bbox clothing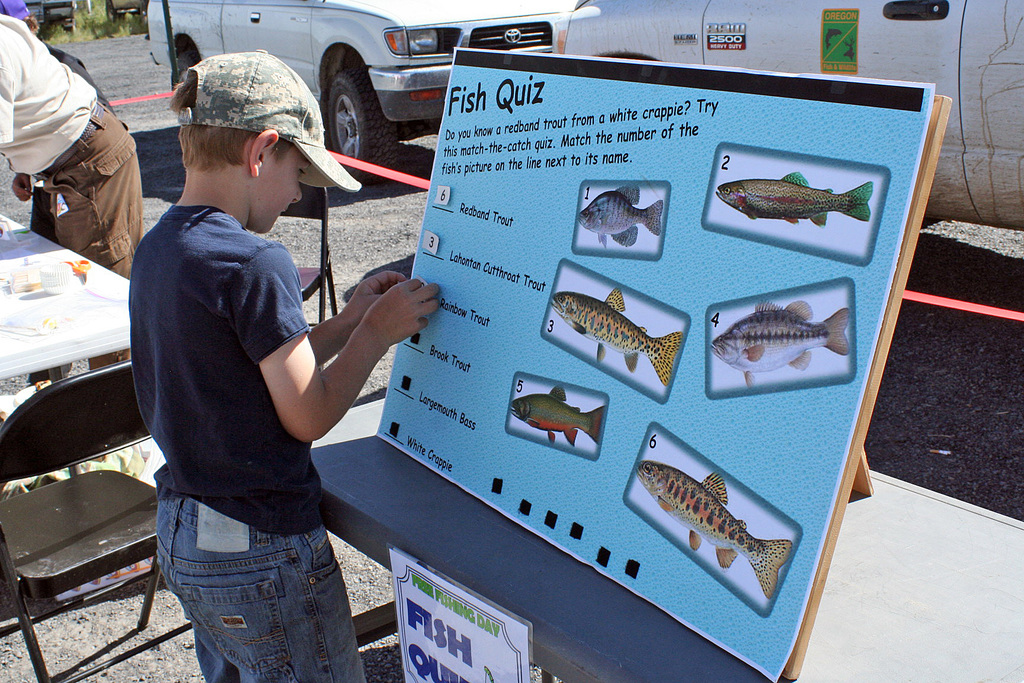
box=[6, 12, 147, 271]
